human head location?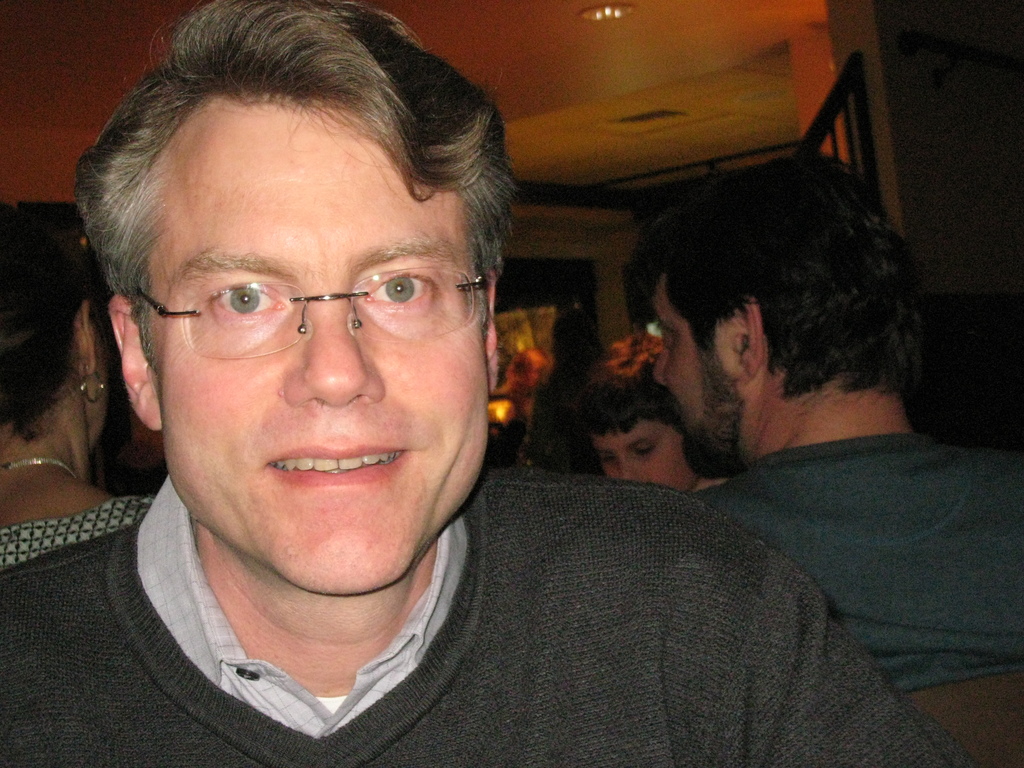
552/305/607/360
